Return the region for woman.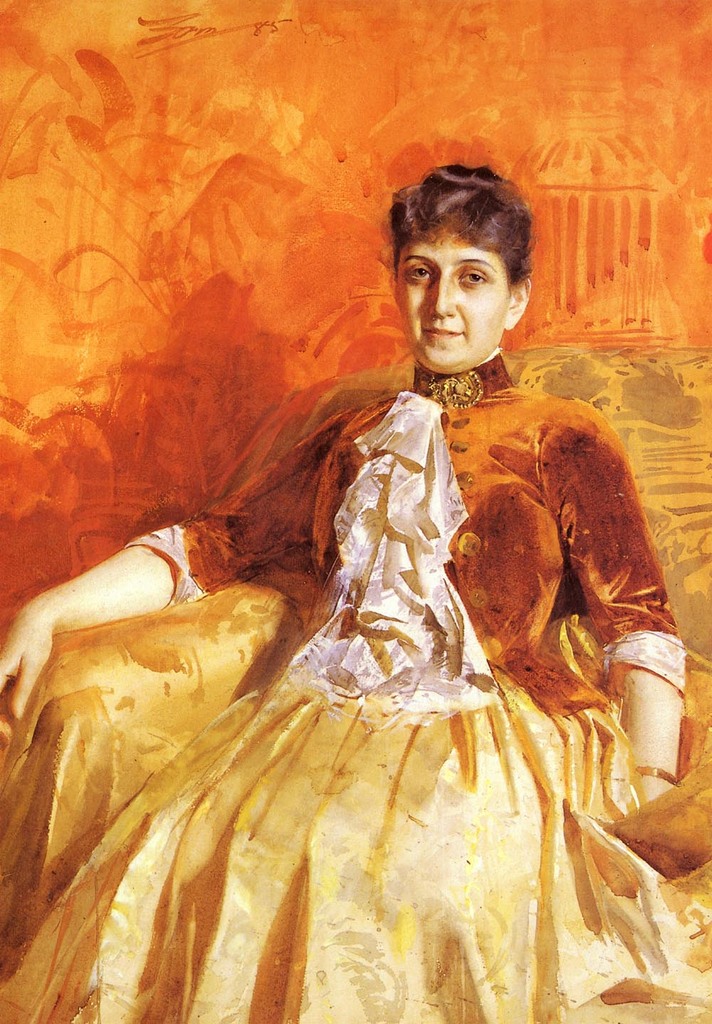
0 167 711 1023.
